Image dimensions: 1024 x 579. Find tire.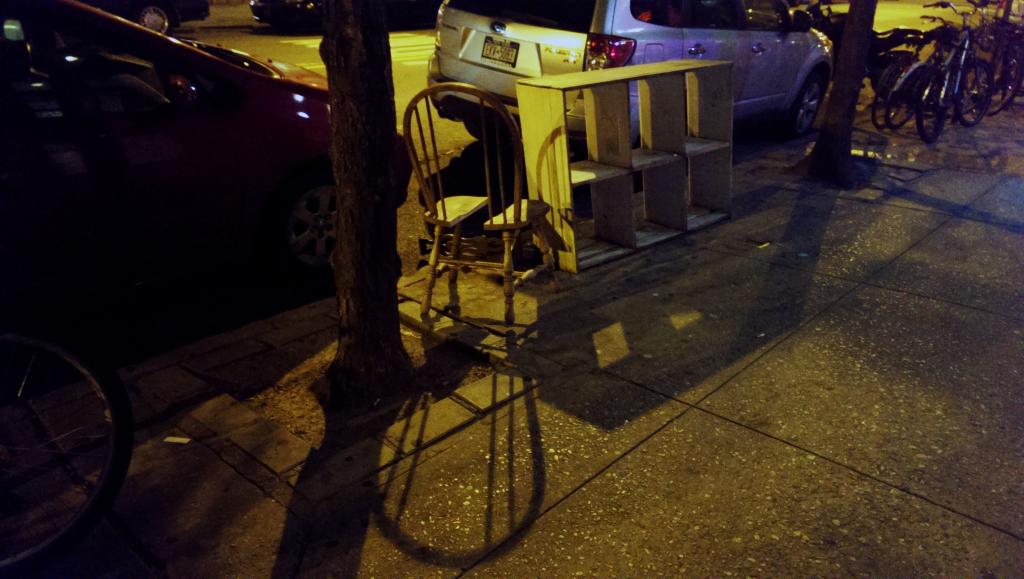
l=872, t=58, r=906, b=131.
